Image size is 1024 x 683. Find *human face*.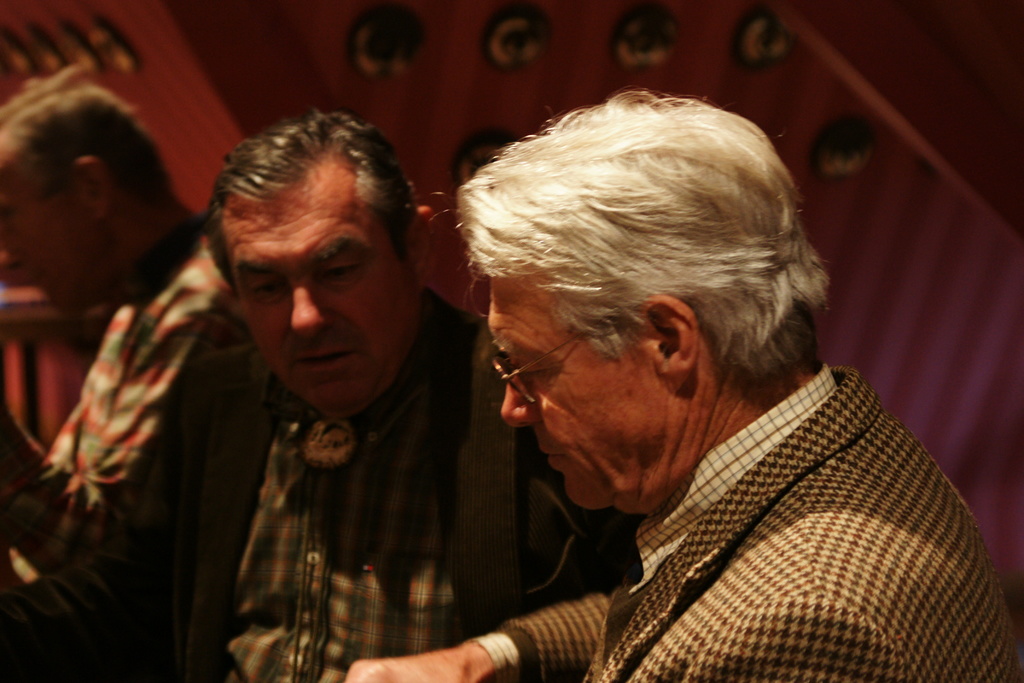
locate(0, 148, 107, 315).
